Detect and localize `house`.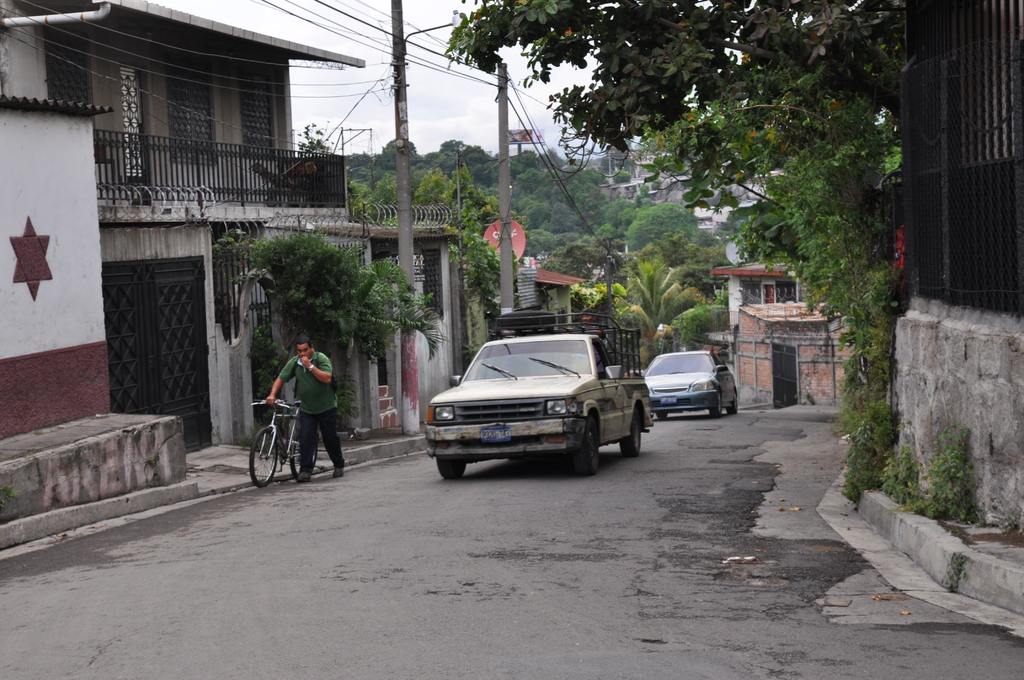
Localized at x1=0, y1=0, x2=113, y2=446.
